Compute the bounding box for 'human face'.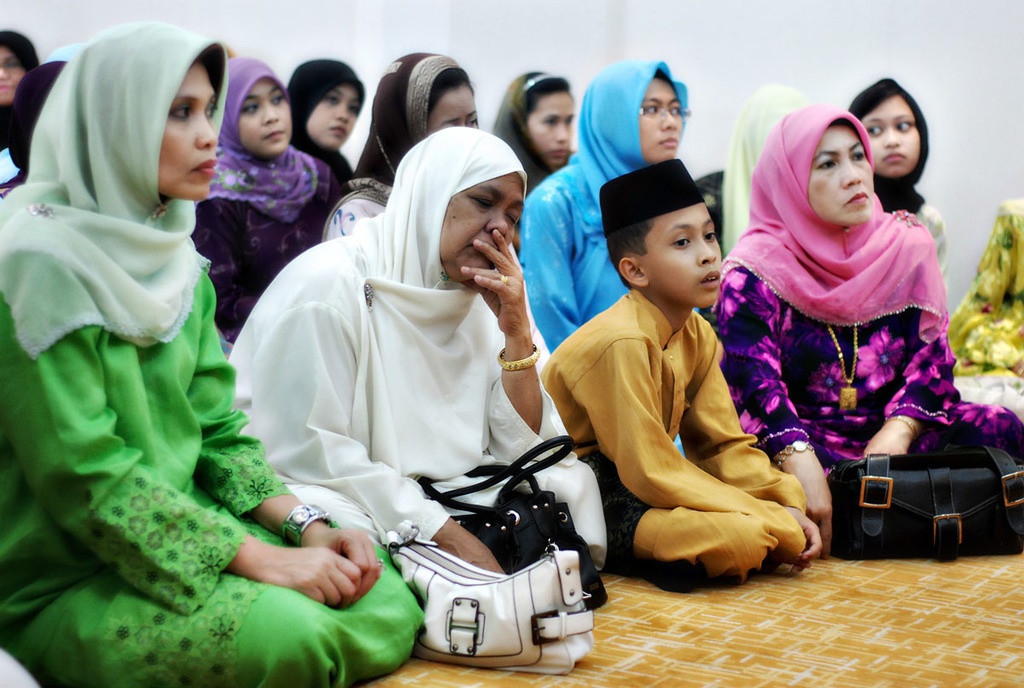
bbox=[640, 73, 684, 158].
